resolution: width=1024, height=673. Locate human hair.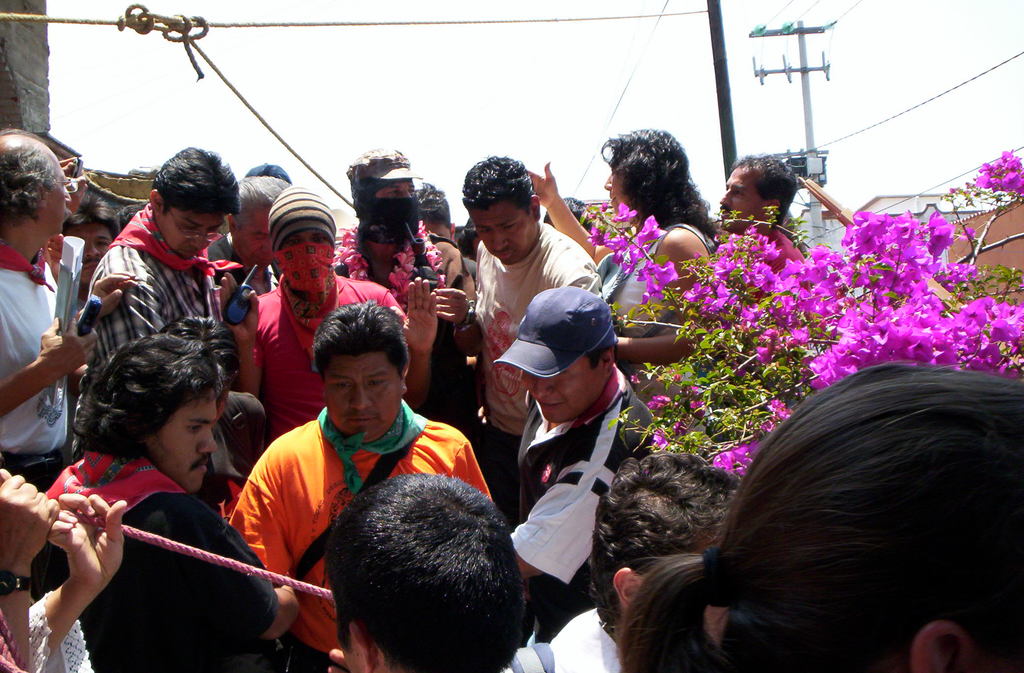
left=155, top=142, right=241, bottom=216.
